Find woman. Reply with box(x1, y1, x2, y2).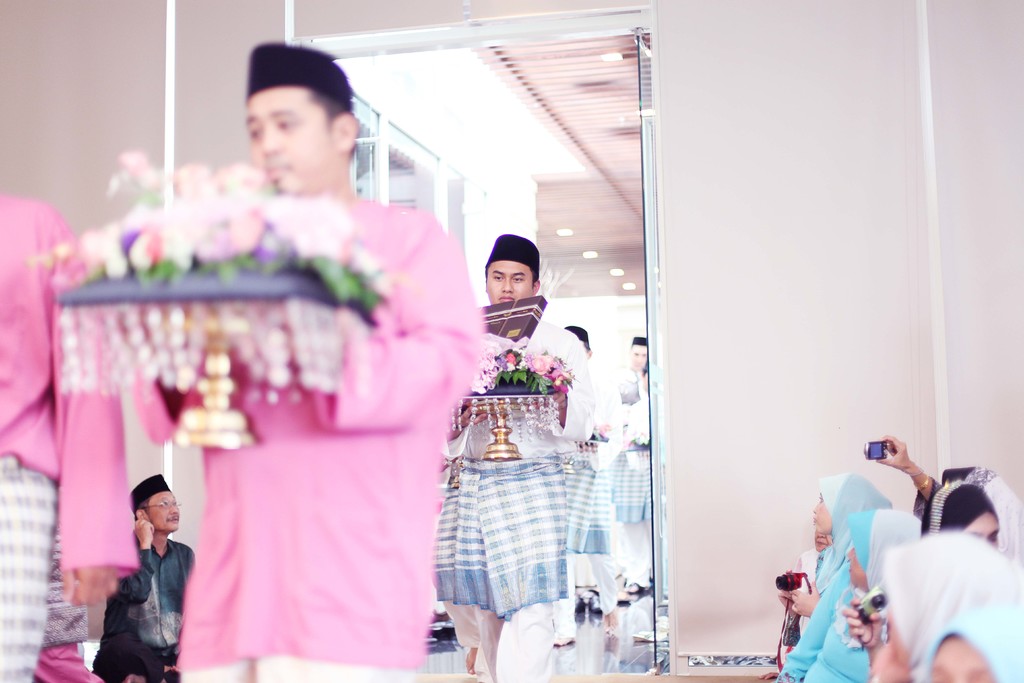
box(783, 465, 895, 619).
